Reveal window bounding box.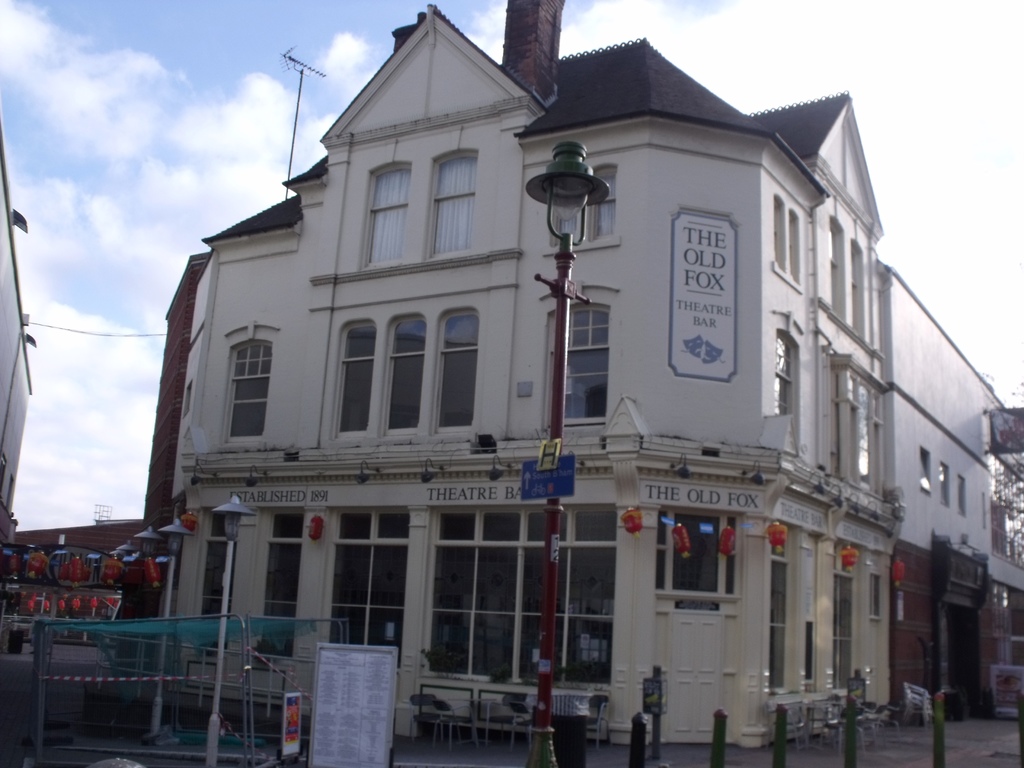
Revealed: bbox=(941, 464, 949, 506).
